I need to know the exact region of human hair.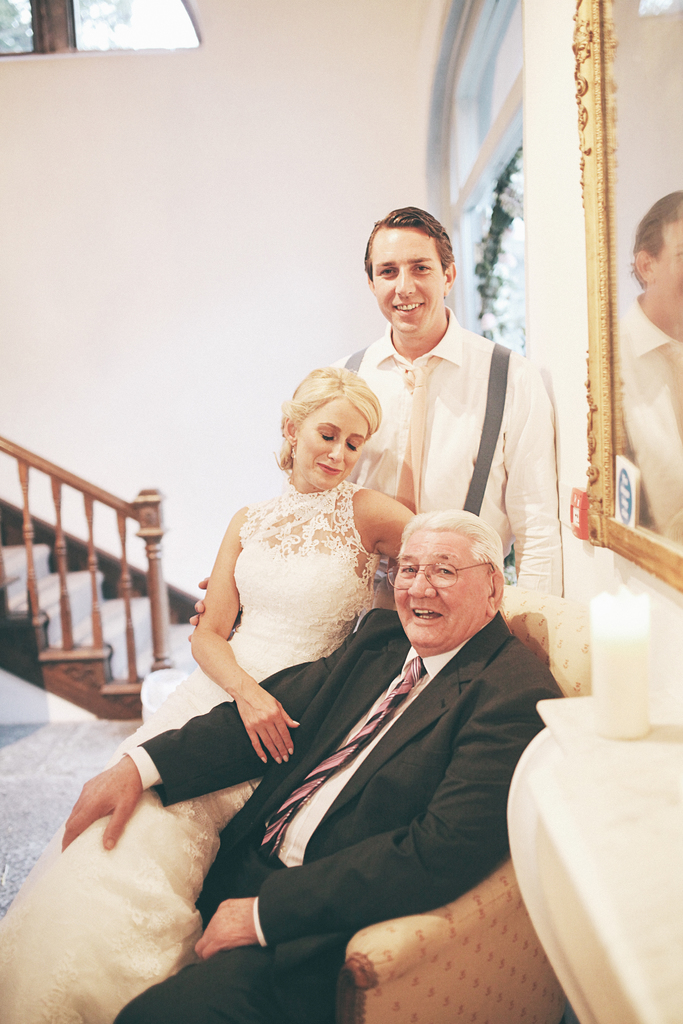
Region: {"x1": 362, "y1": 206, "x2": 458, "y2": 278}.
